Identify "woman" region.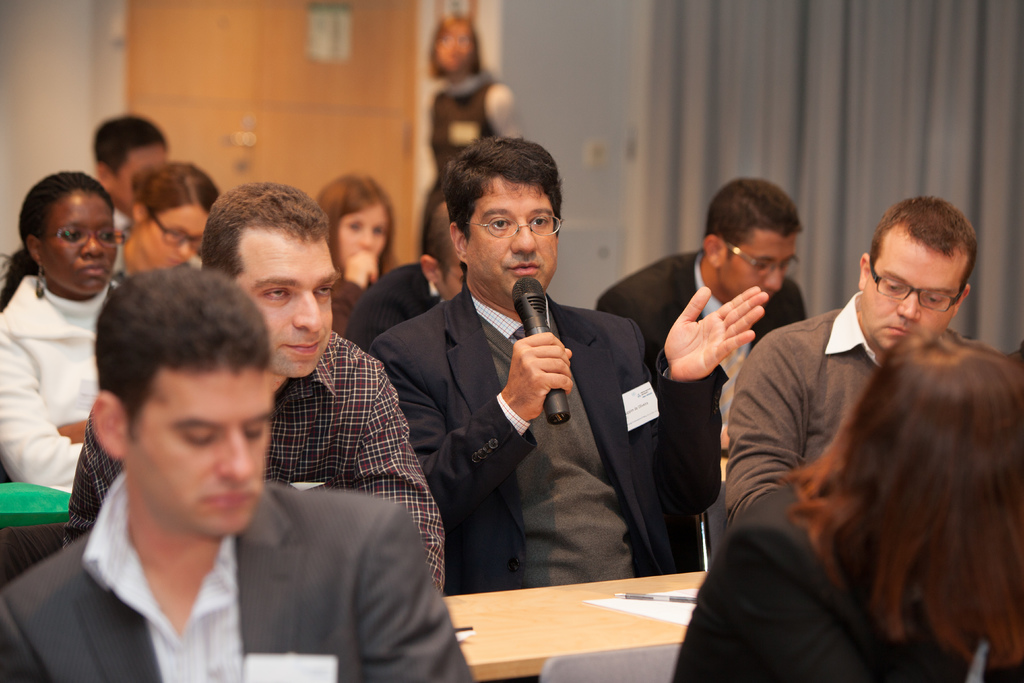
Region: {"x1": 739, "y1": 227, "x2": 1023, "y2": 675}.
